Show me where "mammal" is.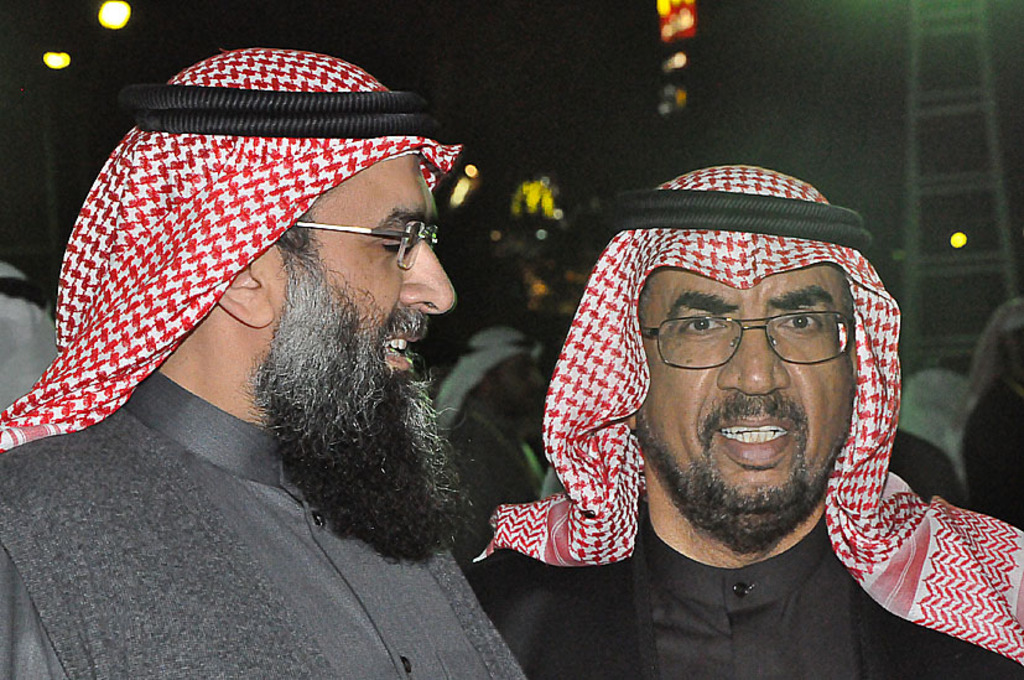
"mammal" is at region(961, 287, 1023, 529).
